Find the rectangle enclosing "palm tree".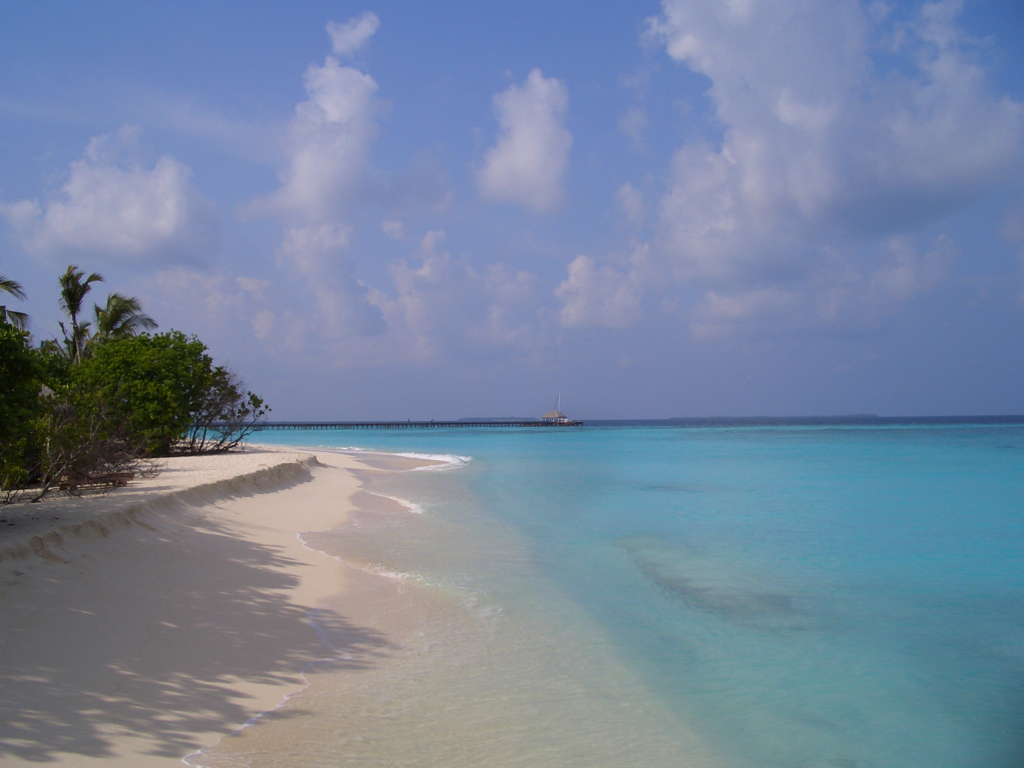
region(0, 309, 35, 364).
